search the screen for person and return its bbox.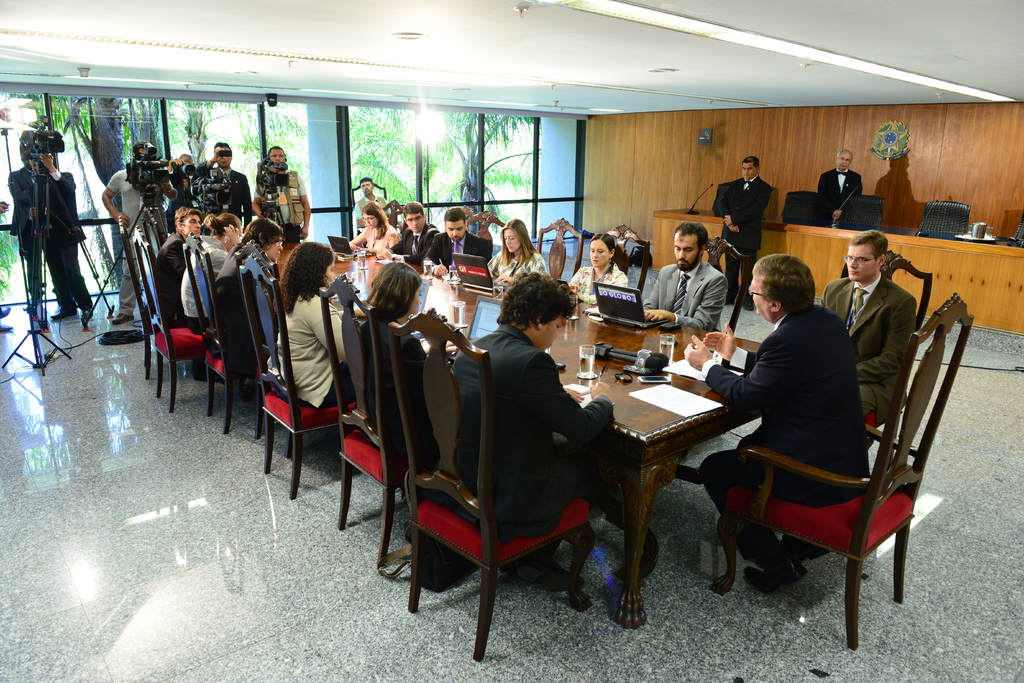
Found: 482,217,552,293.
